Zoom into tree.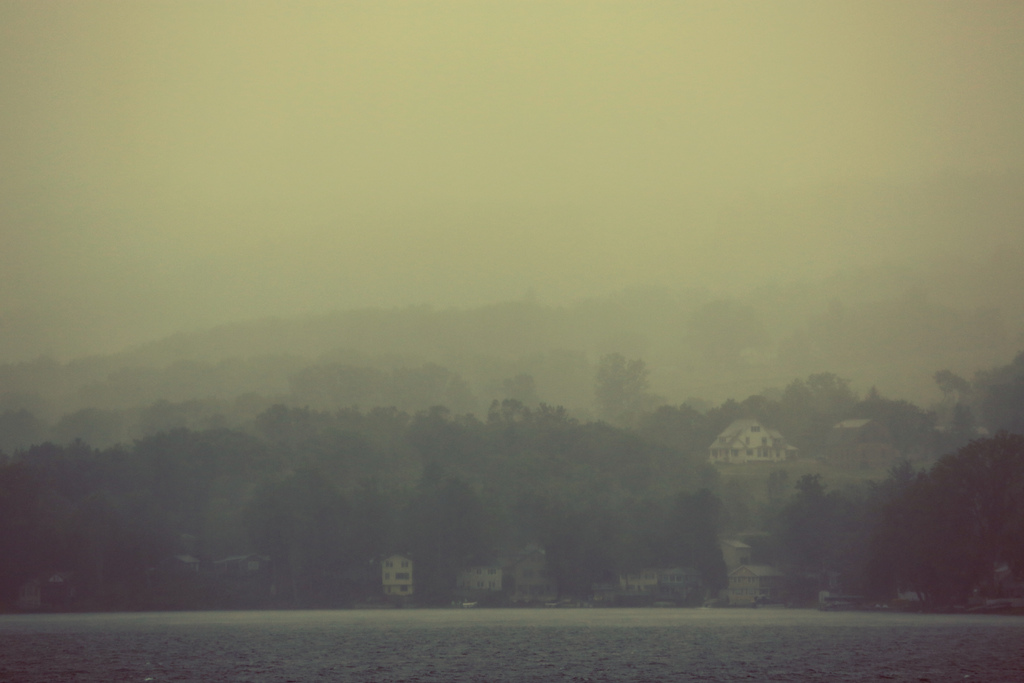
Zoom target: l=856, t=427, r=1009, b=616.
